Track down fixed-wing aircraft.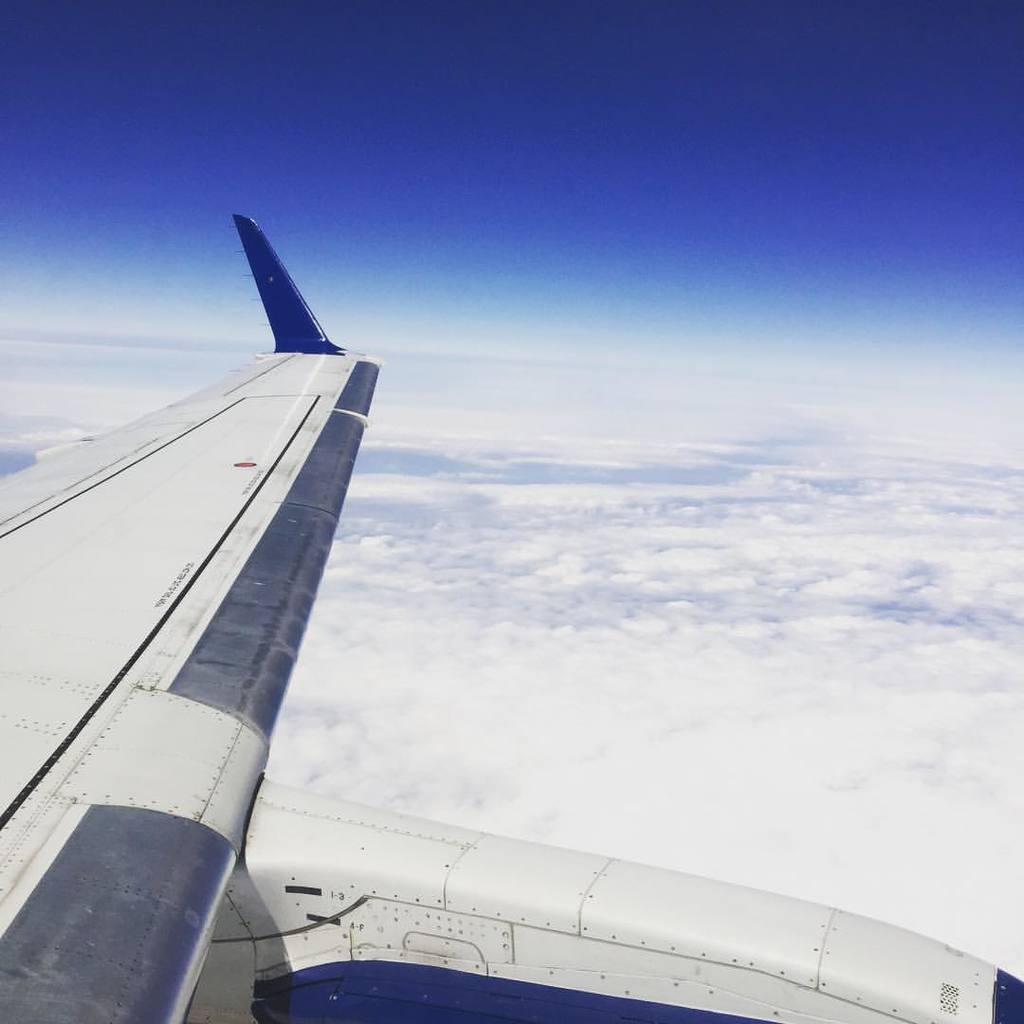
Tracked to locate(0, 210, 1023, 1023).
